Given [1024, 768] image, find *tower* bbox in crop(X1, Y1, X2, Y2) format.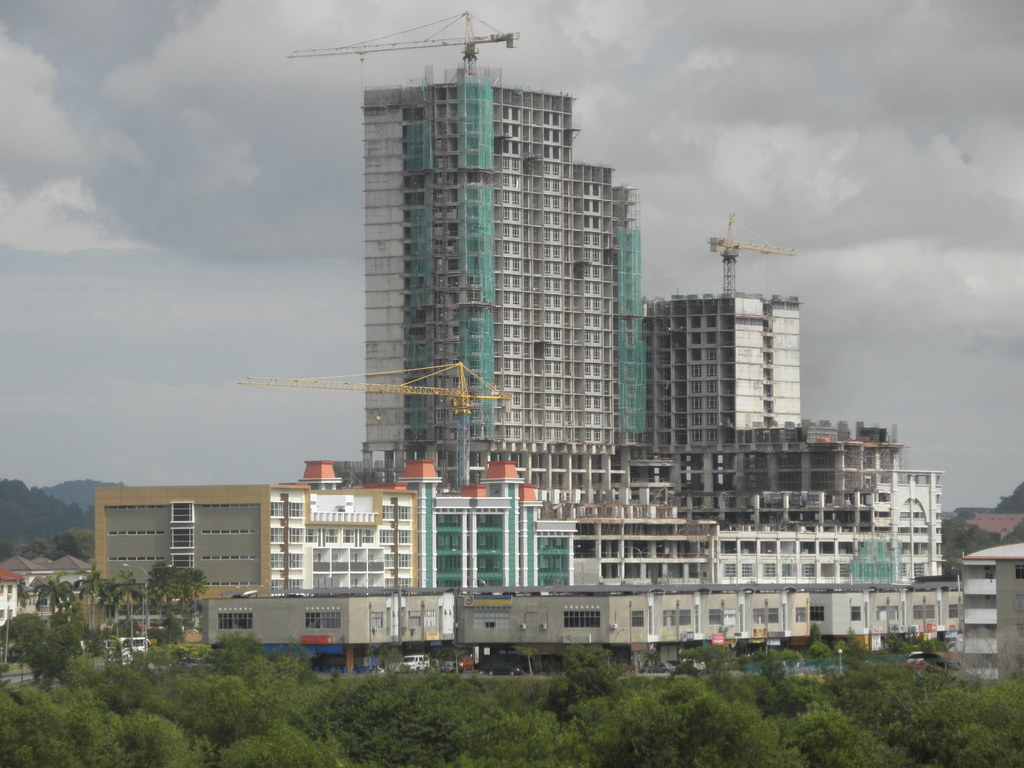
crop(643, 286, 820, 499).
